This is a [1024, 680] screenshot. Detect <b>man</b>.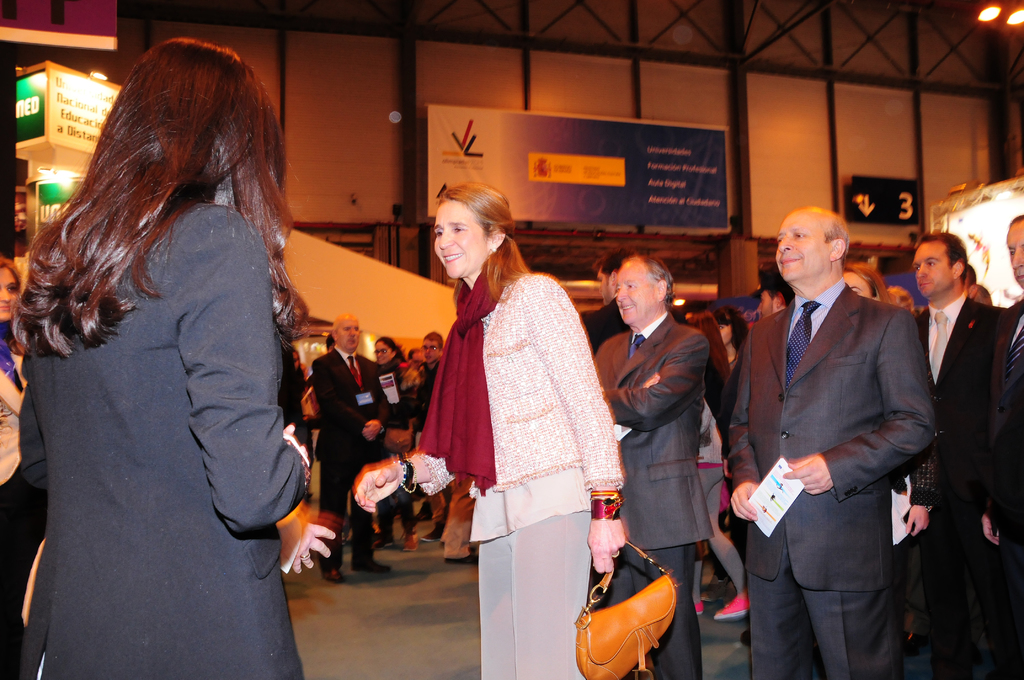
Rect(755, 275, 795, 321).
